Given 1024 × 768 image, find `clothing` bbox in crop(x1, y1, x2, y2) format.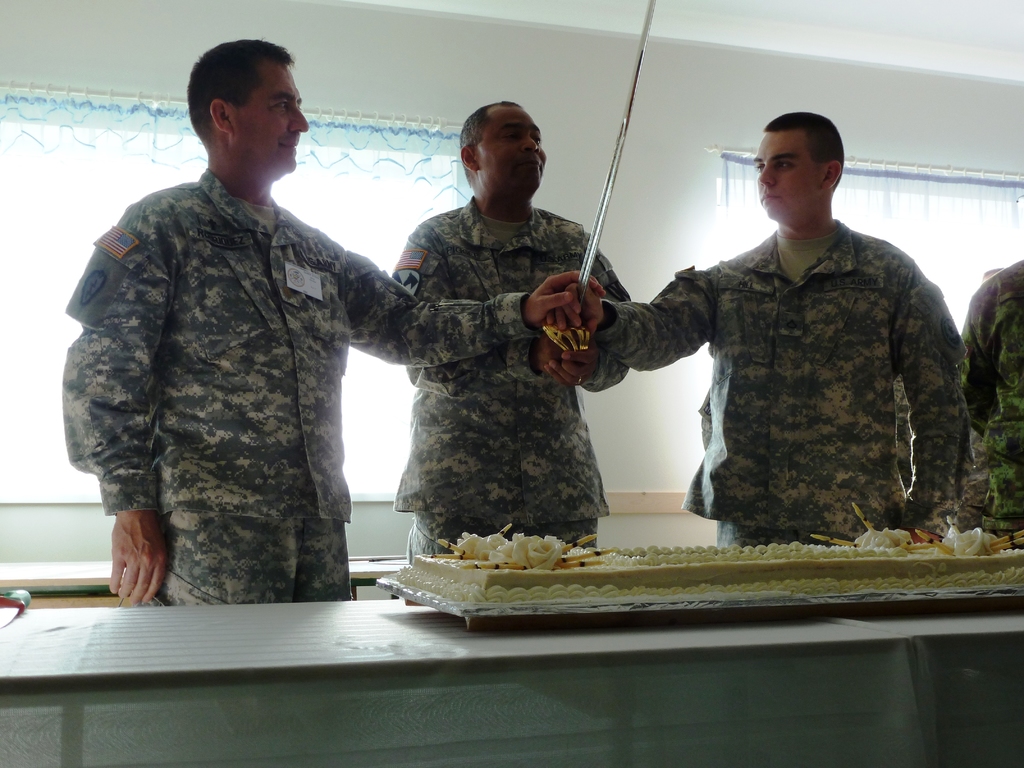
crop(390, 197, 632, 577).
